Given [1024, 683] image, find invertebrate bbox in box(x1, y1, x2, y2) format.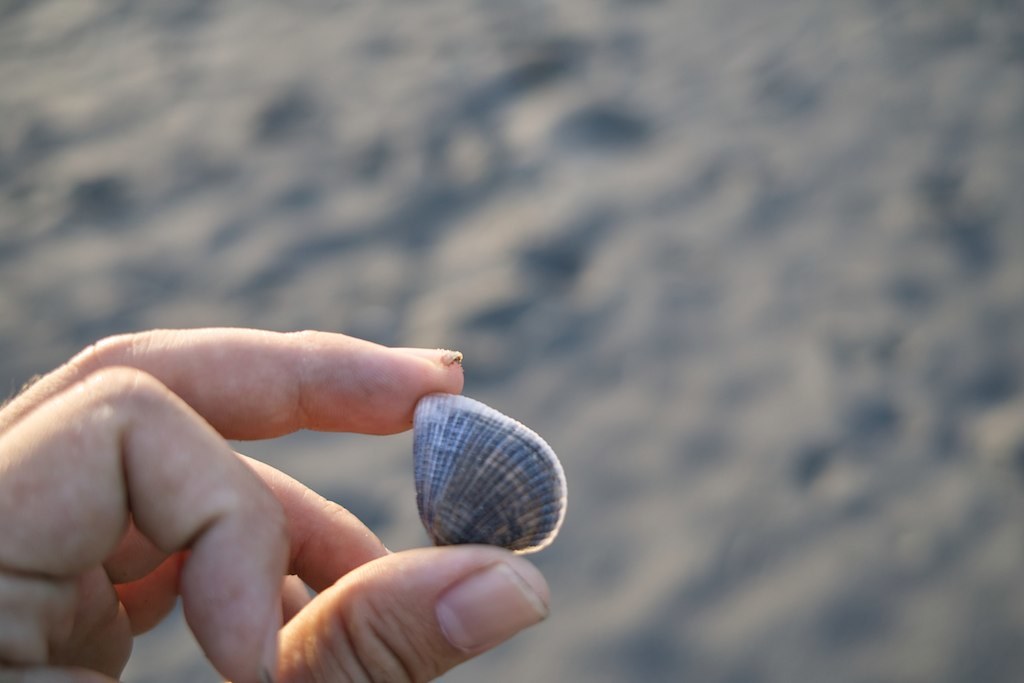
box(408, 388, 569, 560).
